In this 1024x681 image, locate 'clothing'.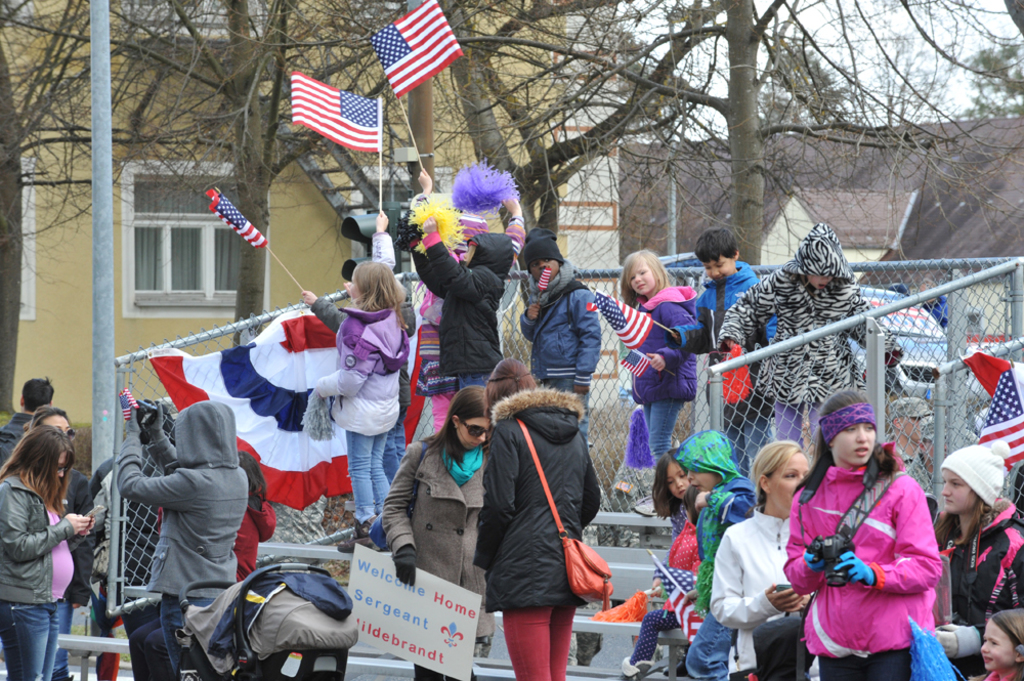
Bounding box: (left=309, top=228, right=407, bottom=512).
